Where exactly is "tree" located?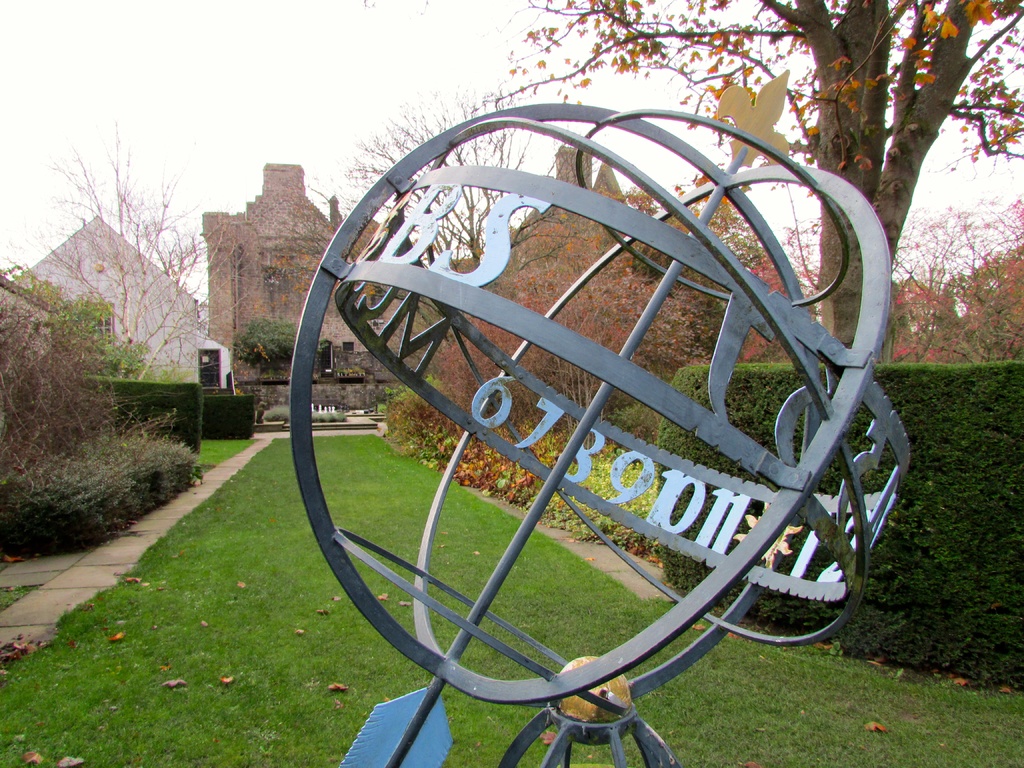
Its bounding box is Rect(895, 182, 1023, 349).
